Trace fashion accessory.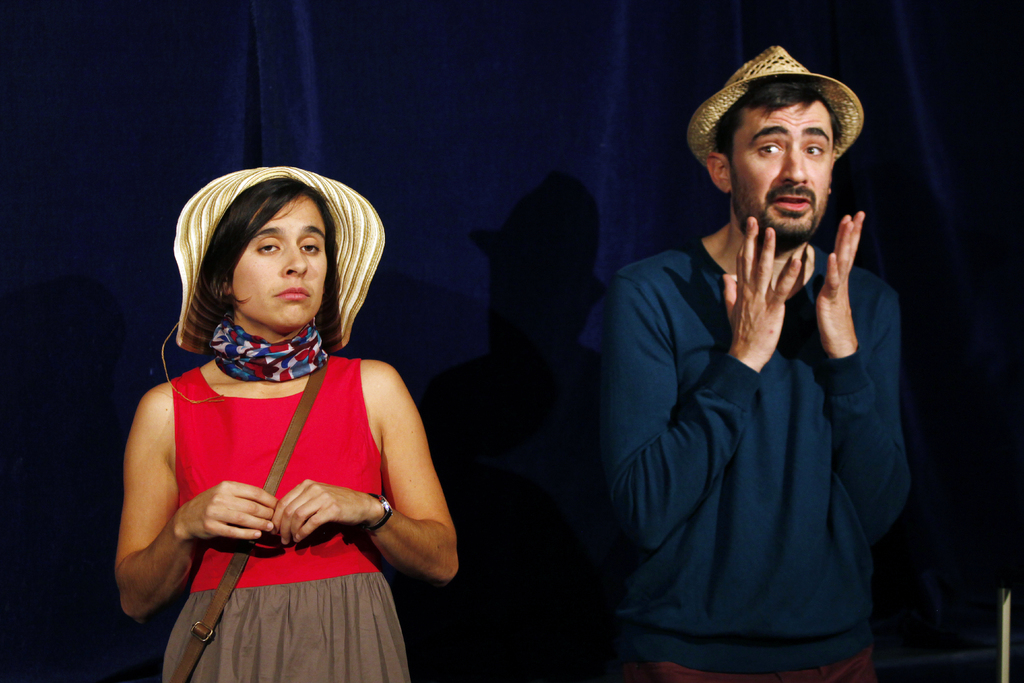
Traced to (left=364, top=491, right=394, bottom=534).
